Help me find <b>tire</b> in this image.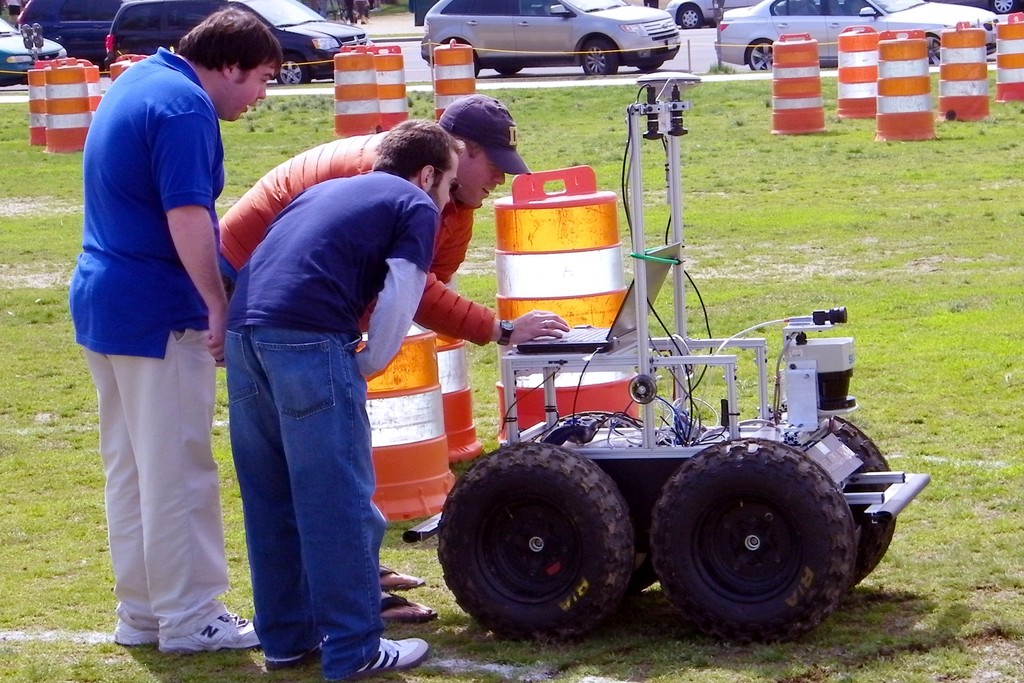
Found it: rect(562, 415, 638, 434).
